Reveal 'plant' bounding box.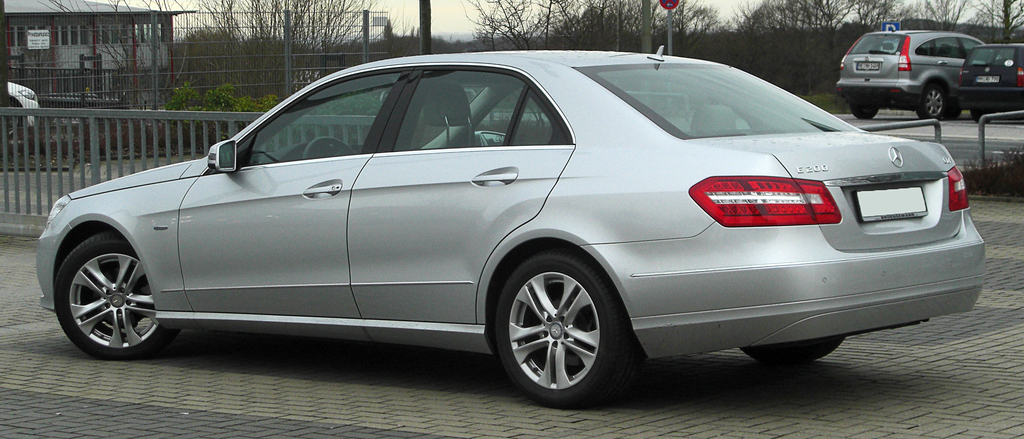
Revealed: (164,77,282,142).
